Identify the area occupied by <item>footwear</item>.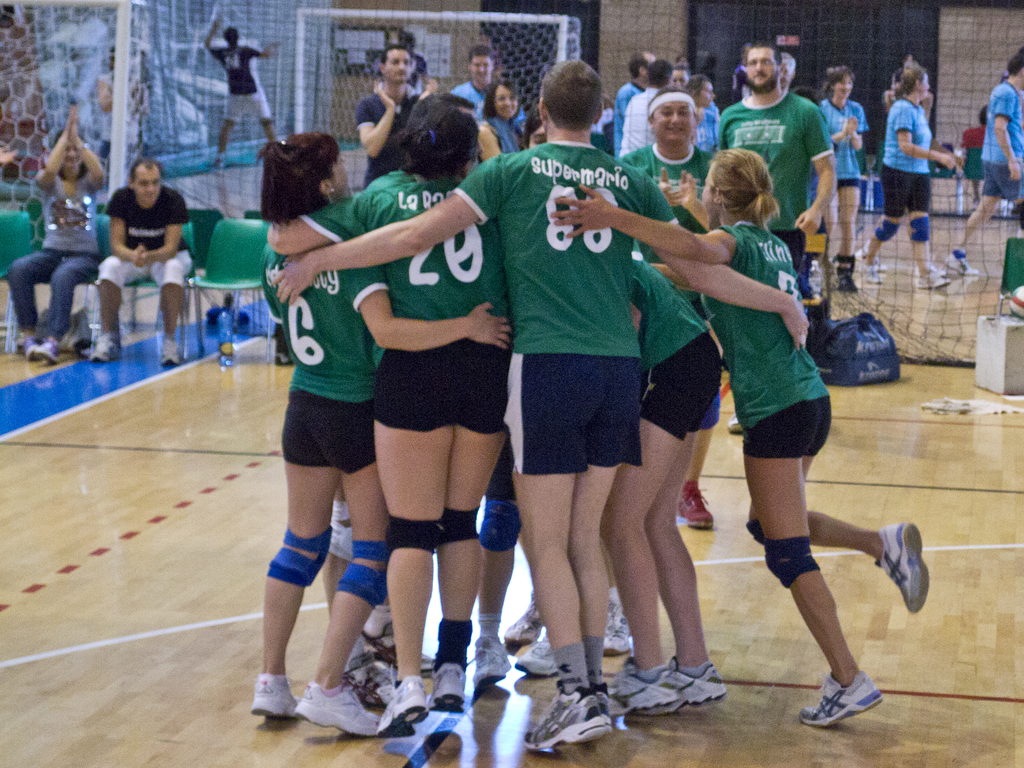
Area: rect(35, 337, 58, 364).
